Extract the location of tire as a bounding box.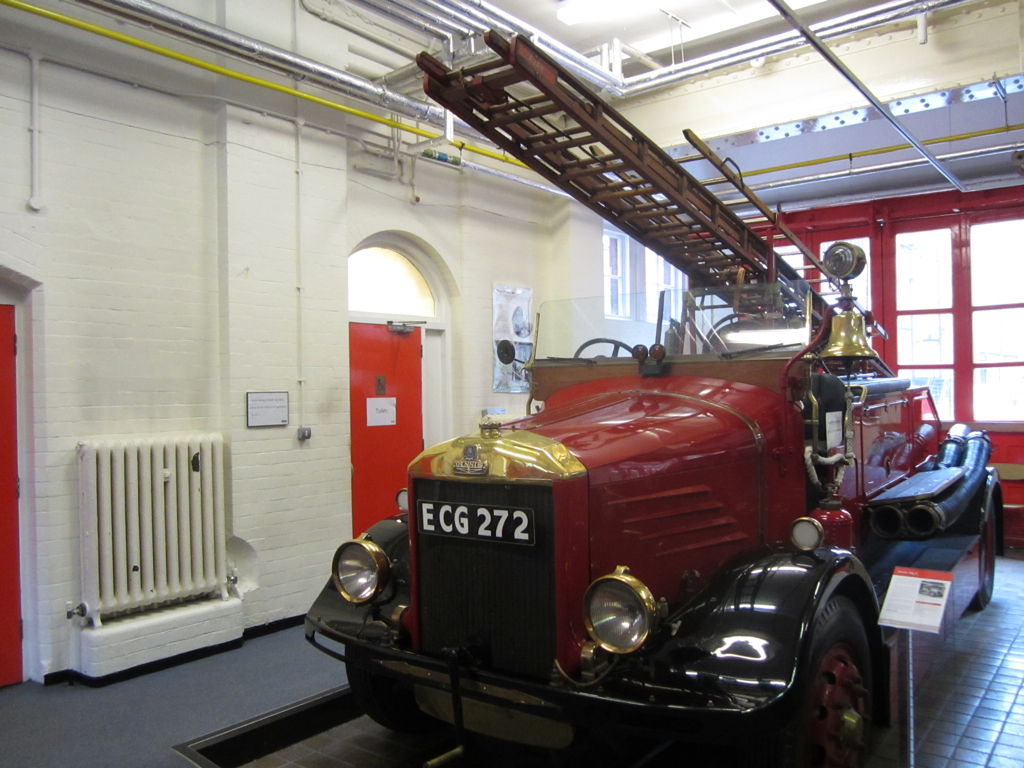
l=747, t=596, r=889, b=753.
